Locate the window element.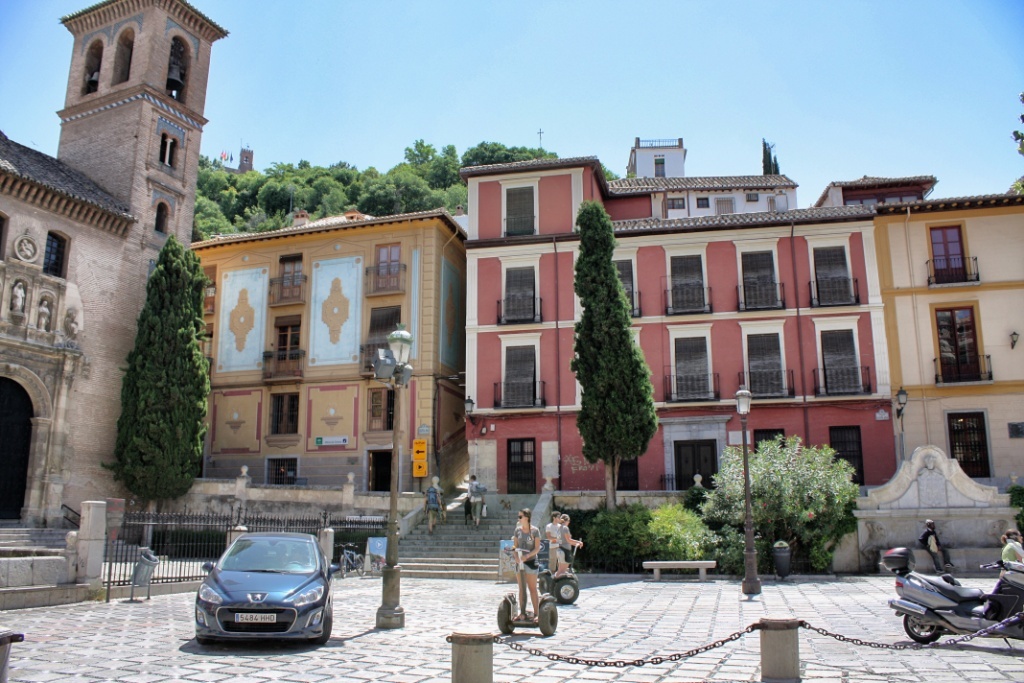
Element bbox: [x1=743, y1=190, x2=761, y2=202].
